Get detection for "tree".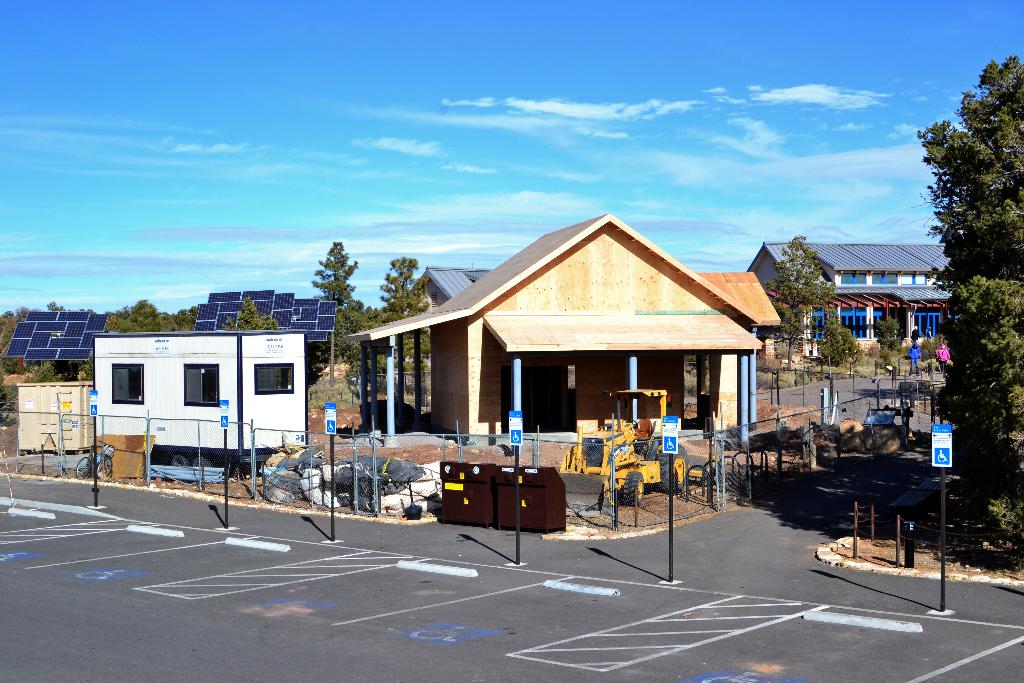
Detection: 890 66 1021 504.
